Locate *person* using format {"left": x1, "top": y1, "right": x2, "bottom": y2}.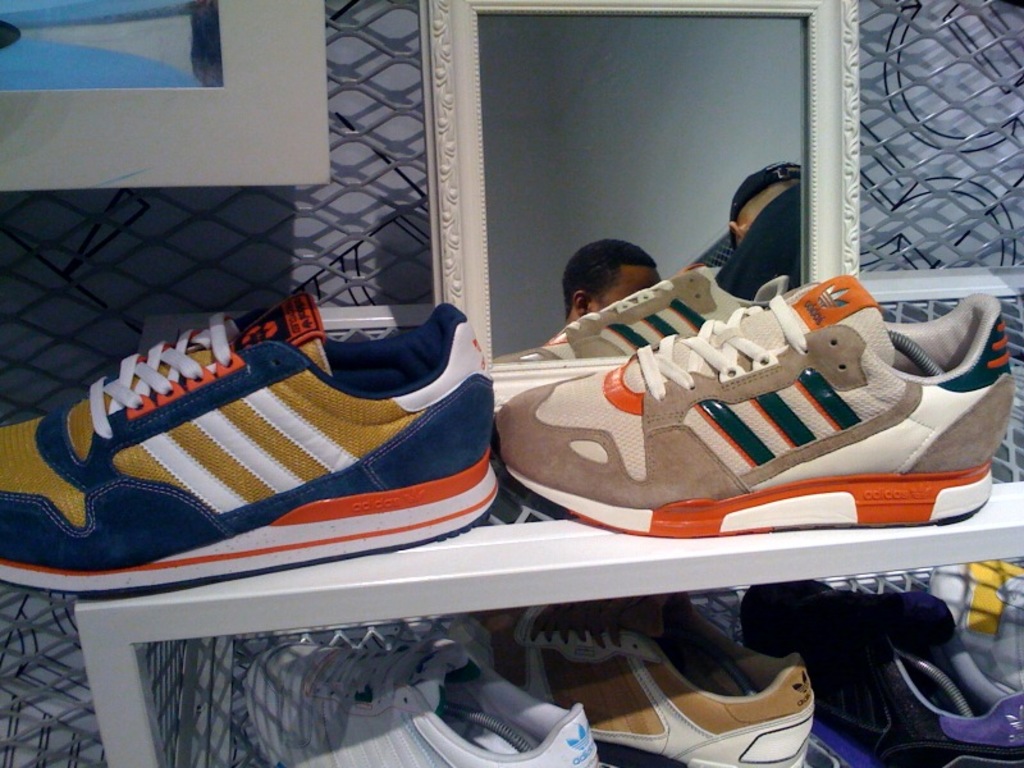
{"left": 709, "top": 159, "right": 808, "bottom": 300}.
